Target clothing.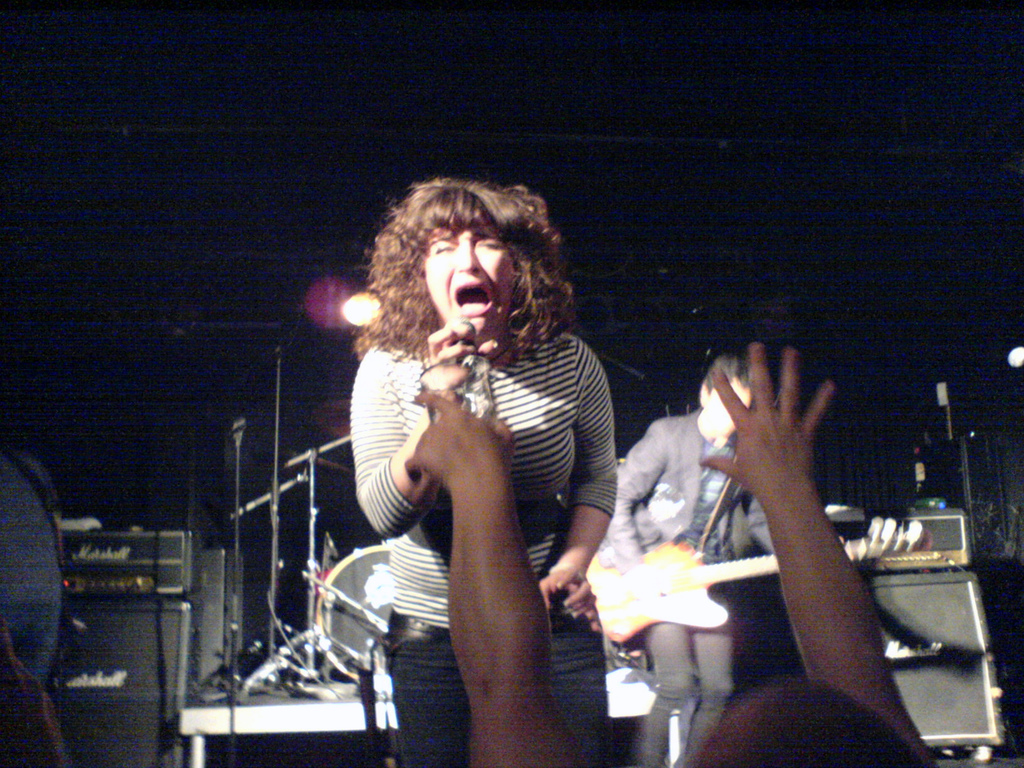
Target region: bbox(604, 409, 775, 767).
